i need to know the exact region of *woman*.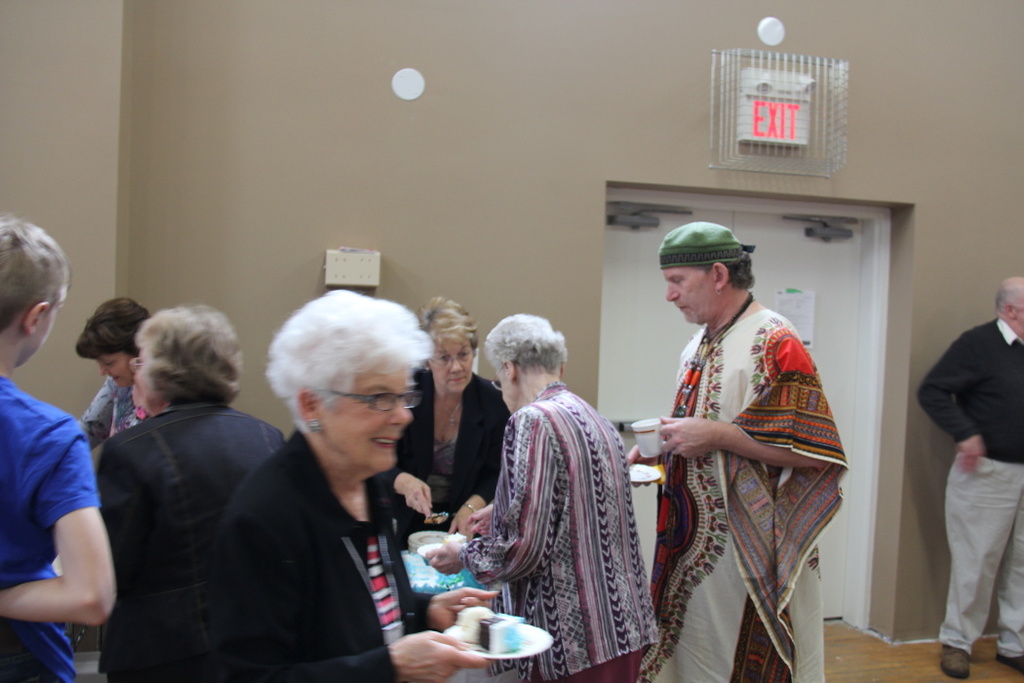
Region: bbox=[422, 316, 665, 682].
